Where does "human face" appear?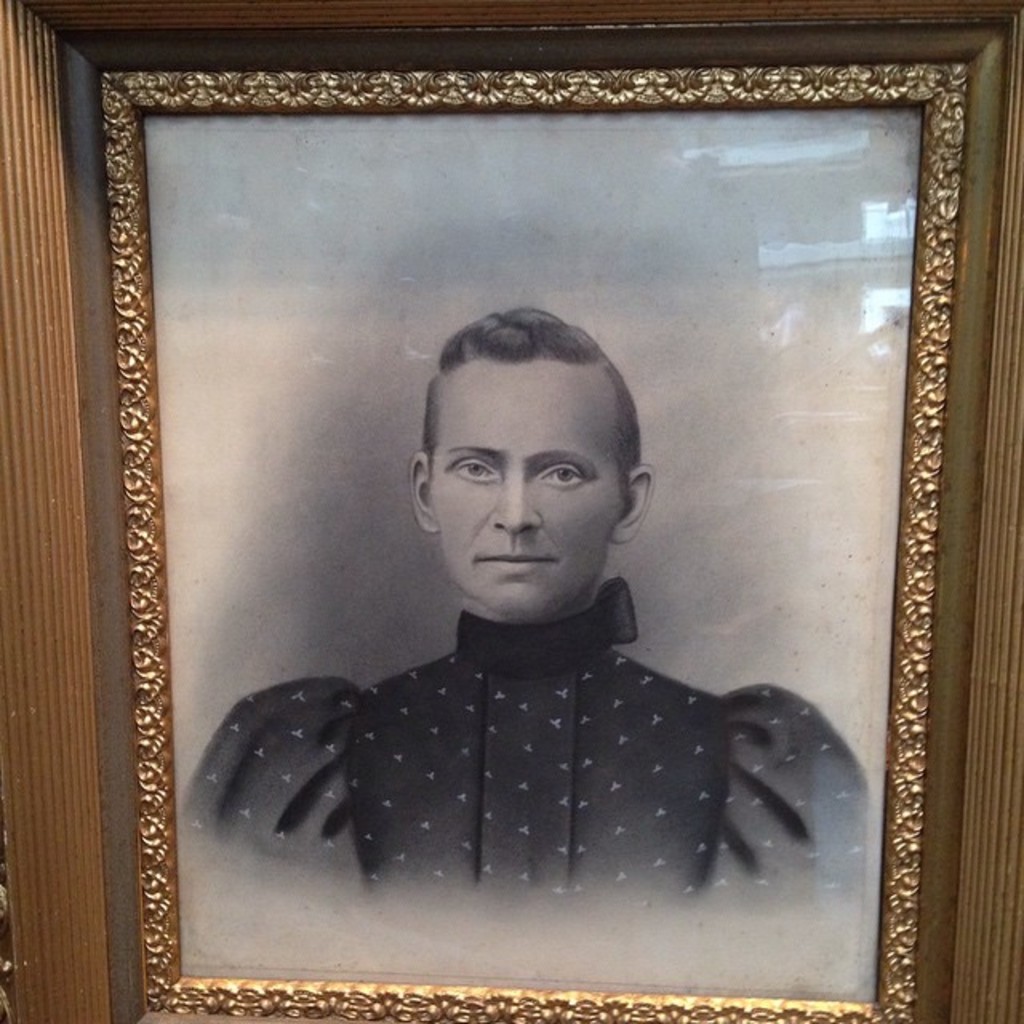
Appears at [430, 357, 613, 618].
